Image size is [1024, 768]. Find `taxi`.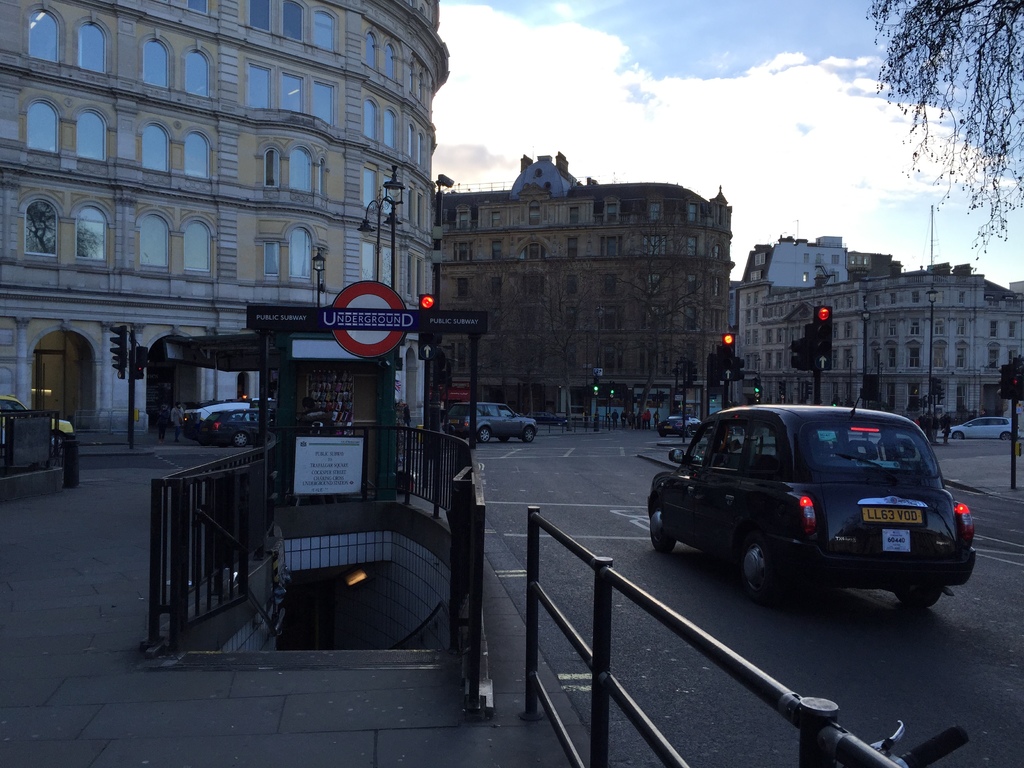
left=3, top=392, right=75, bottom=454.
